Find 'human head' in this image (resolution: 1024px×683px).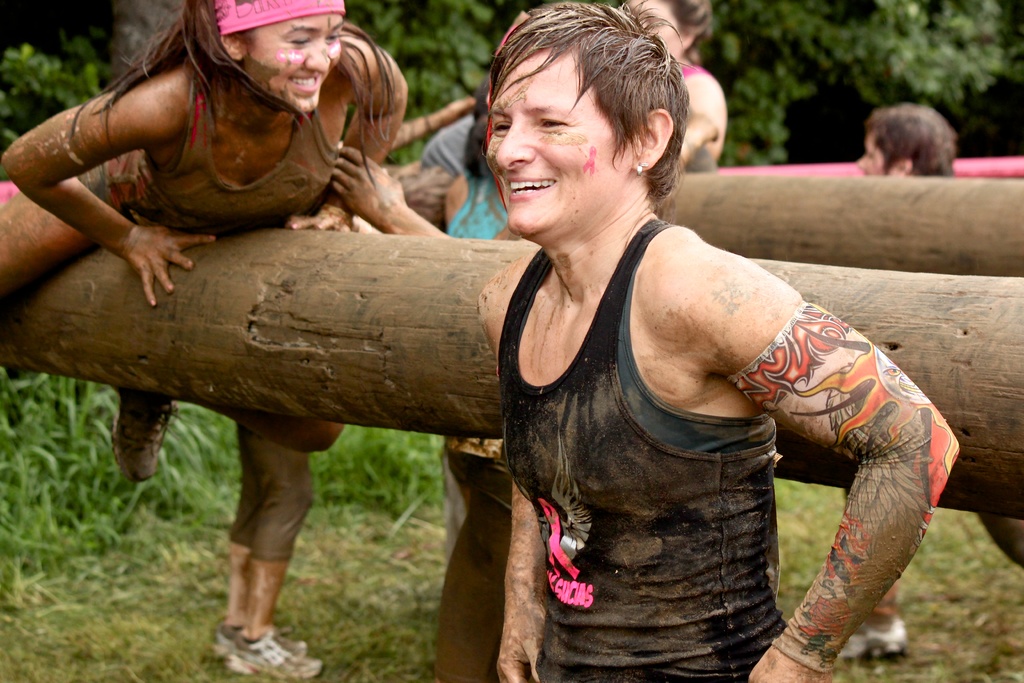
854 102 957 177.
